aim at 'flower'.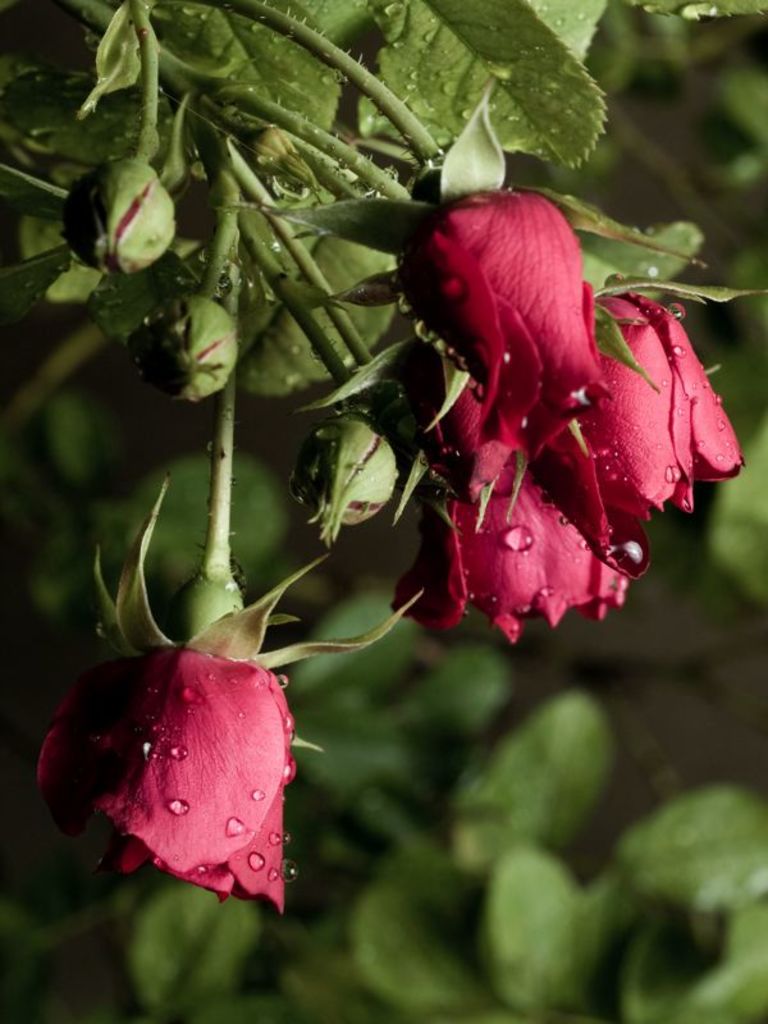
Aimed at {"left": 41, "top": 617, "right": 305, "bottom": 888}.
